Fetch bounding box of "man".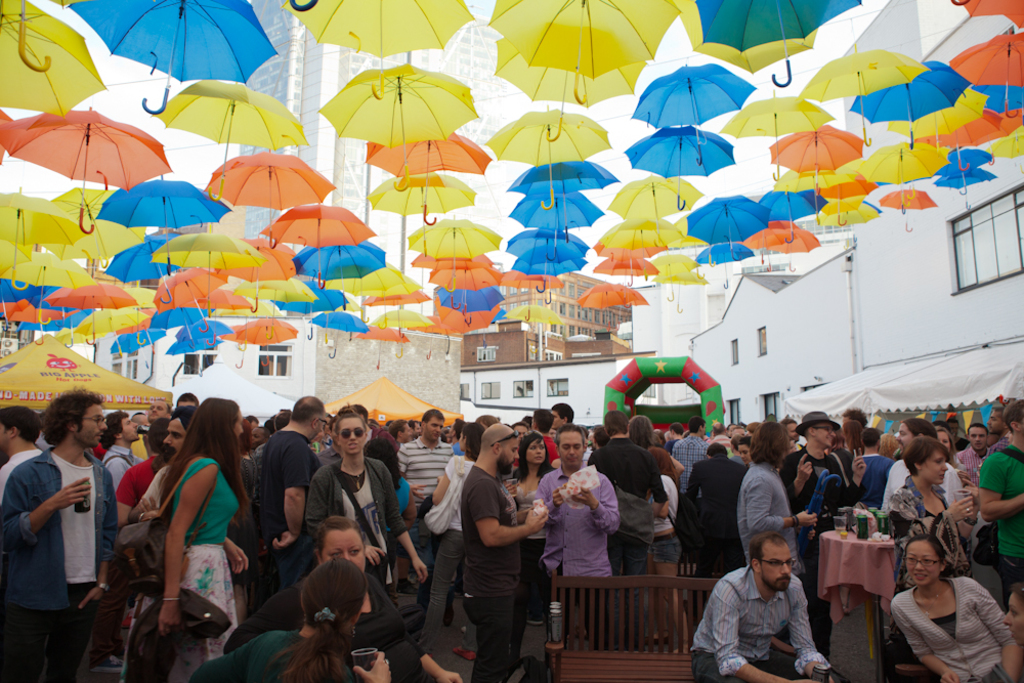
Bbox: (669,416,710,504).
